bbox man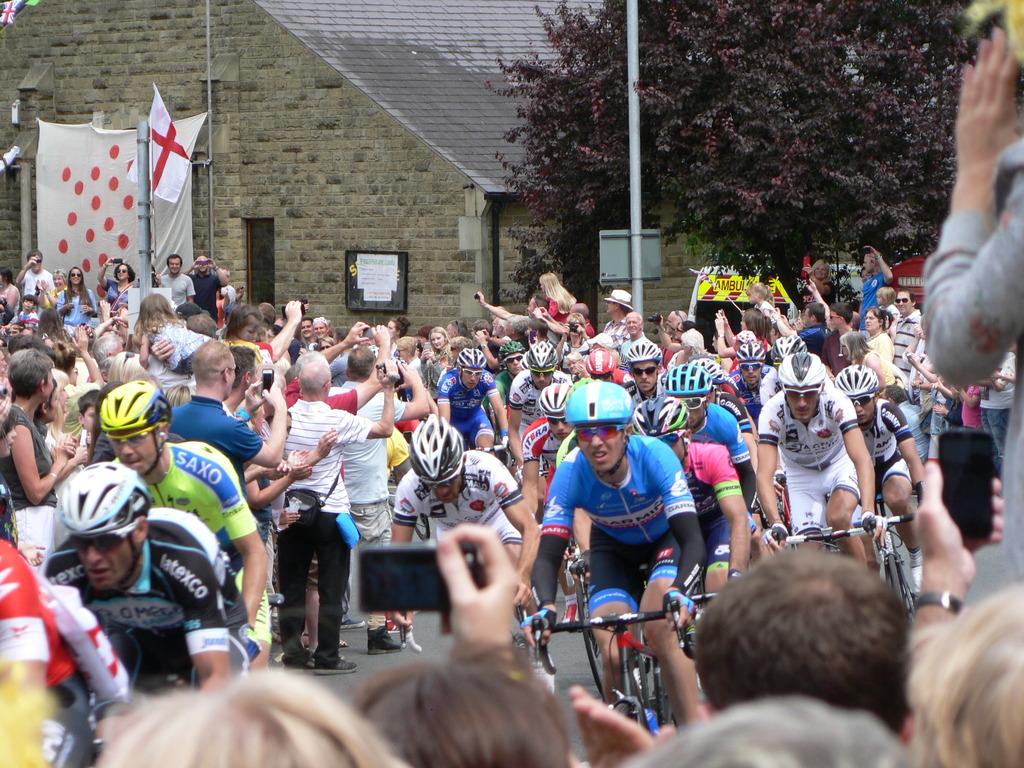
x1=835, y1=360, x2=927, y2=598
